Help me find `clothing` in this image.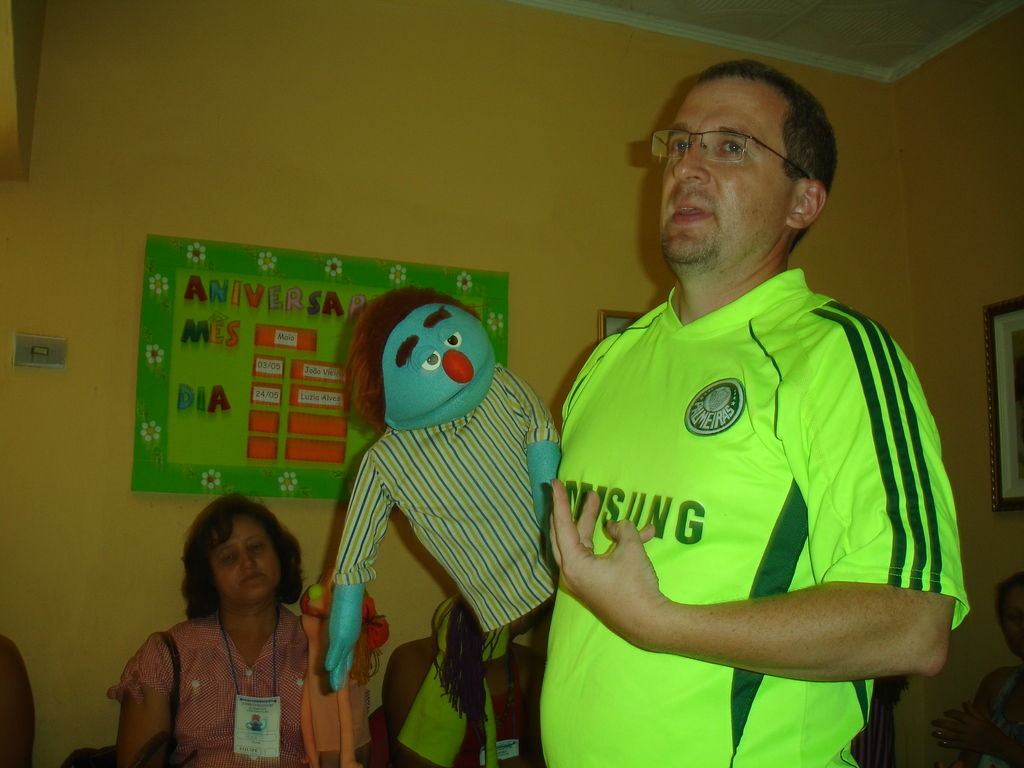
Found it: (102, 595, 316, 767).
